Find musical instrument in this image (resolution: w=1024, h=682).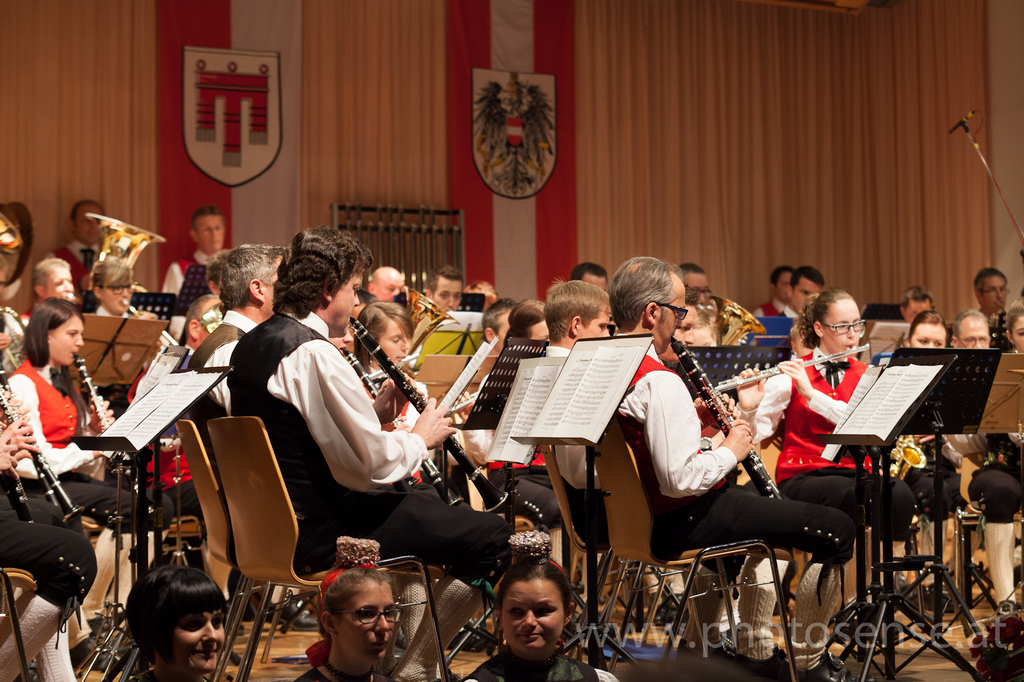
box=[337, 346, 465, 509].
